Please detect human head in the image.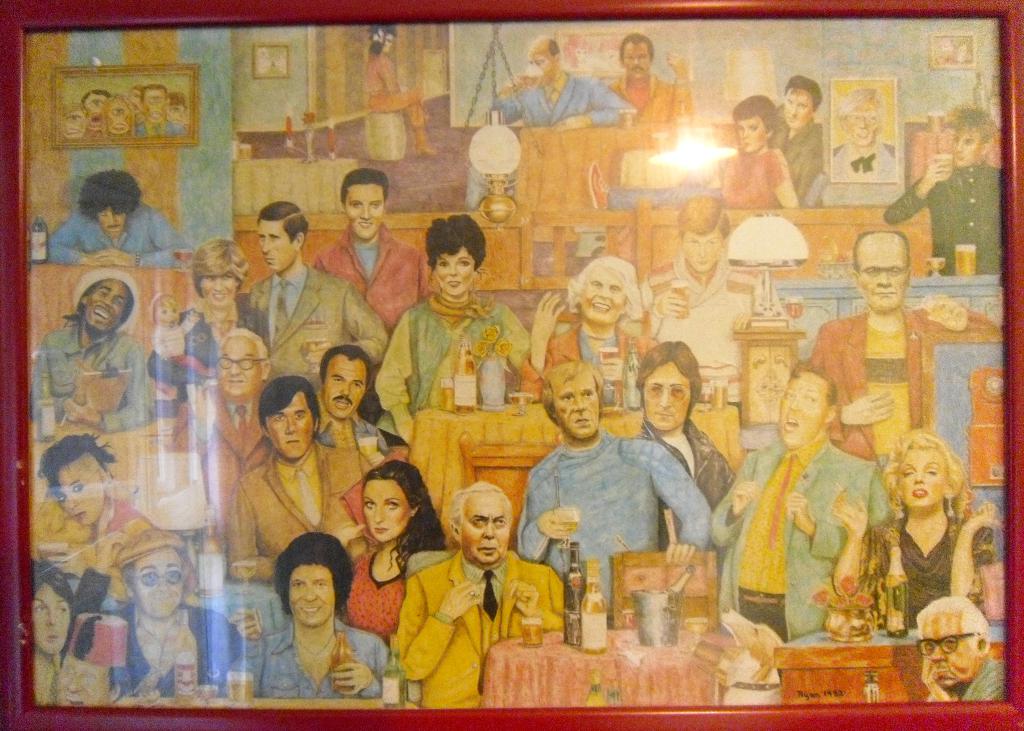
[138, 86, 168, 118].
